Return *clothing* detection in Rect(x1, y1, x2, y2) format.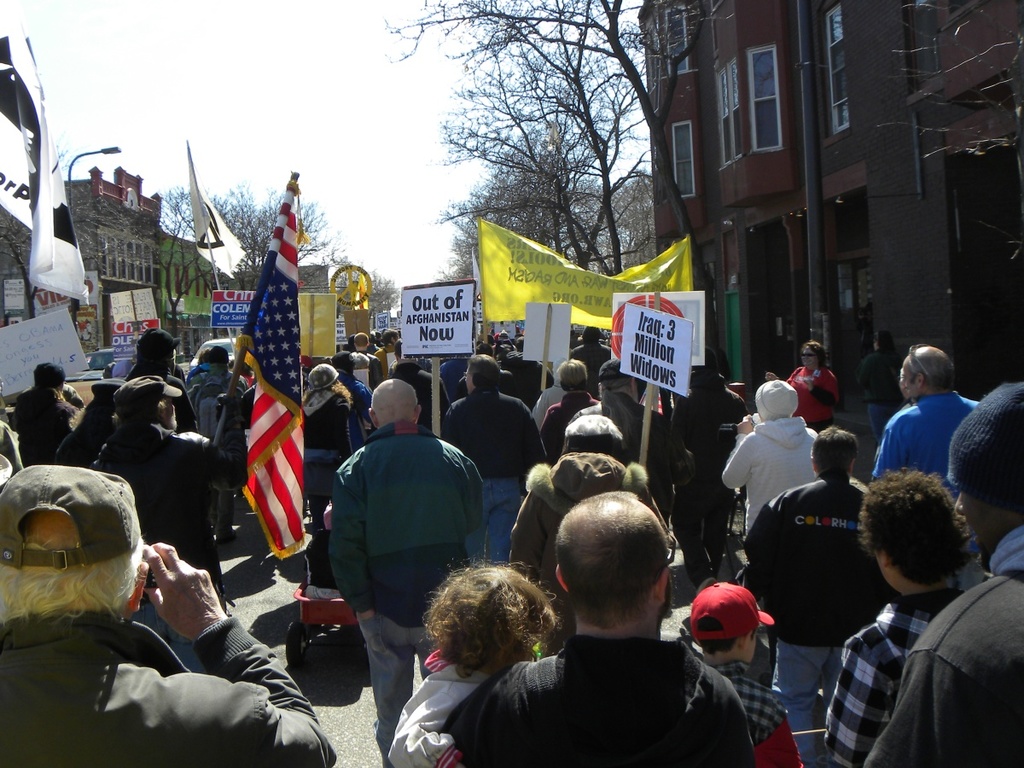
Rect(438, 387, 556, 573).
